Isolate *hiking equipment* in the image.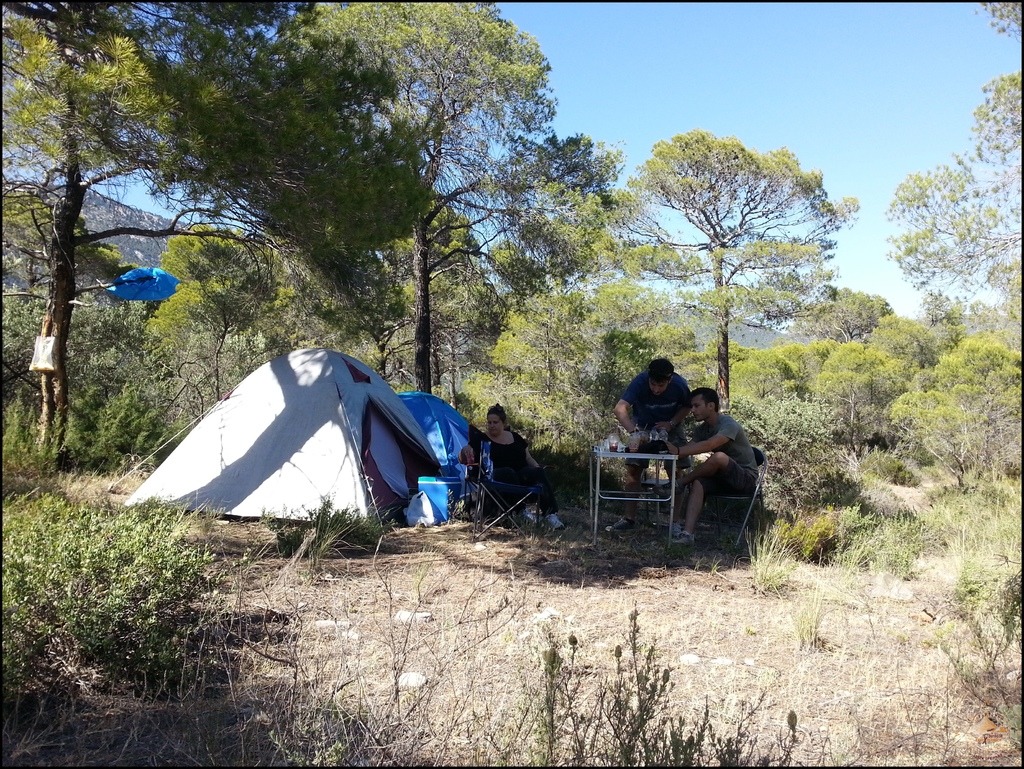
Isolated region: left=122, top=349, right=444, bottom=534.
